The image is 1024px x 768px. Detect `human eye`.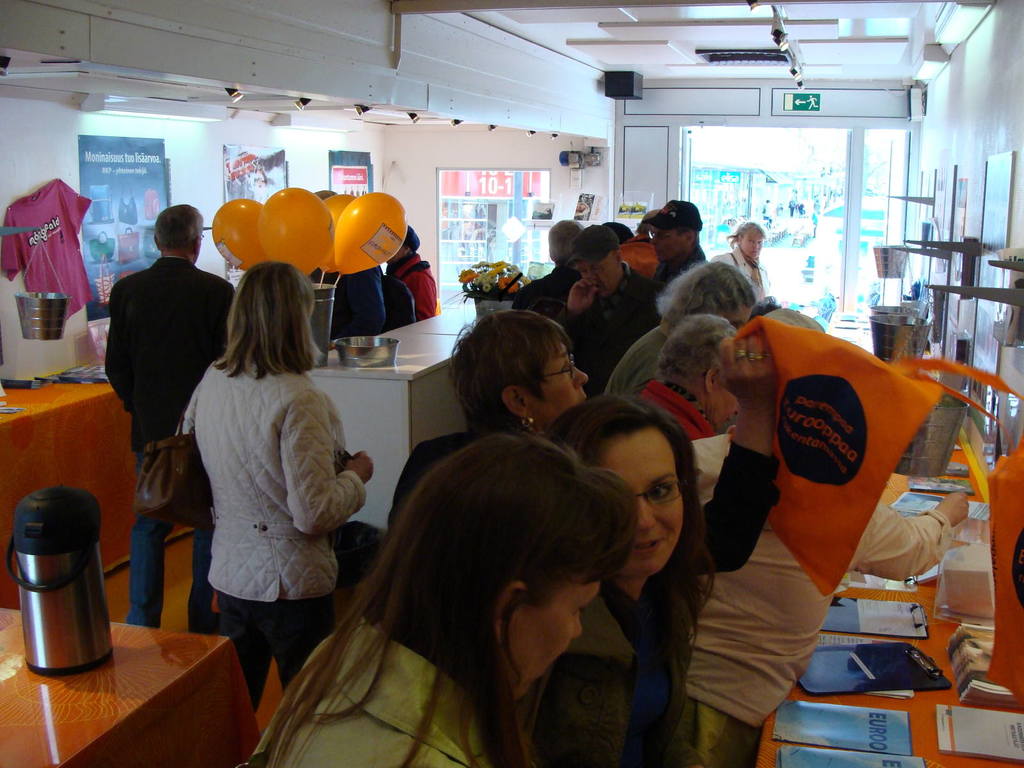
Detection: Rect(574, 600, 593, 619).
